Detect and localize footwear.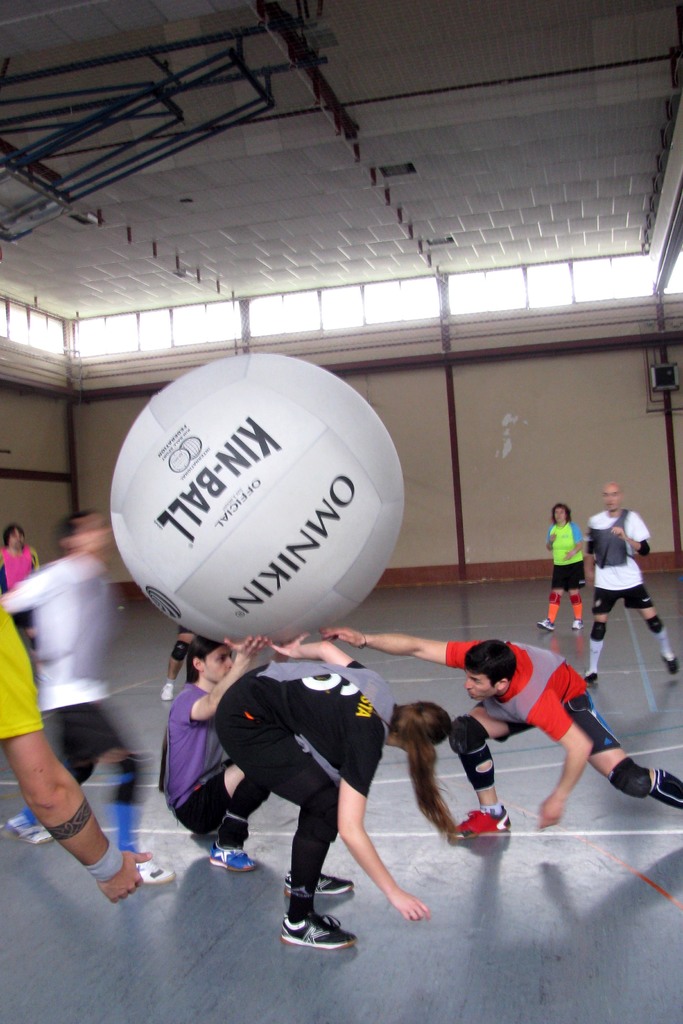
Localized at <box>276,912,360,943</box>.
